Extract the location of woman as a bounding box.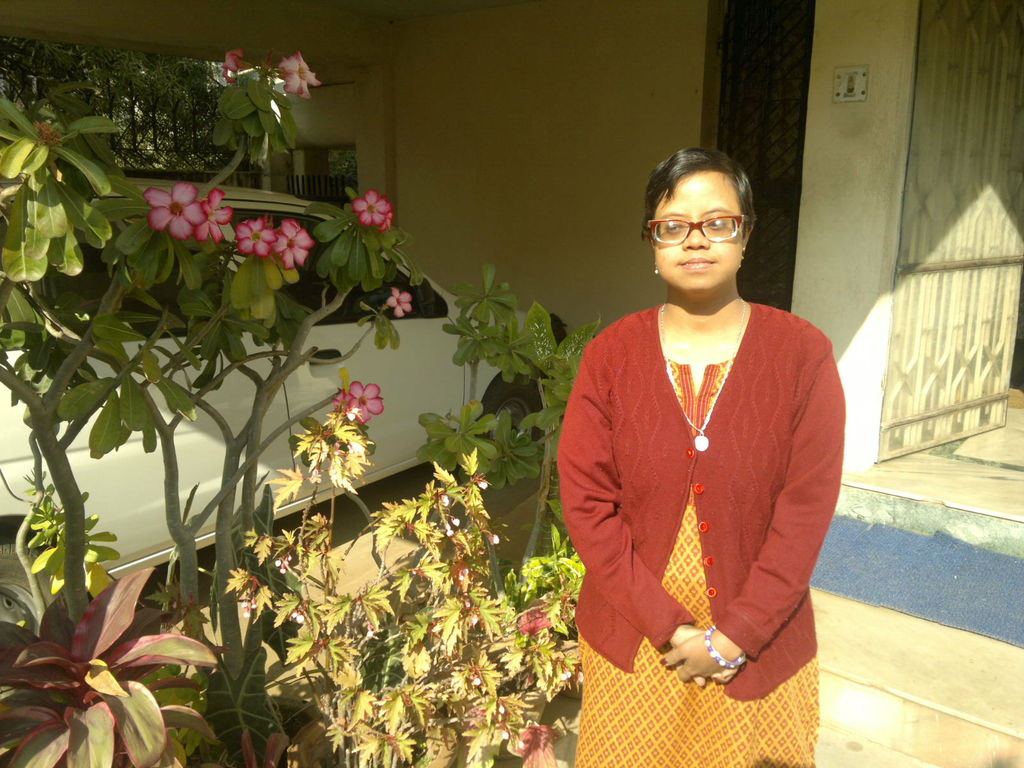
bbox=[555, 139, 840, 767].
